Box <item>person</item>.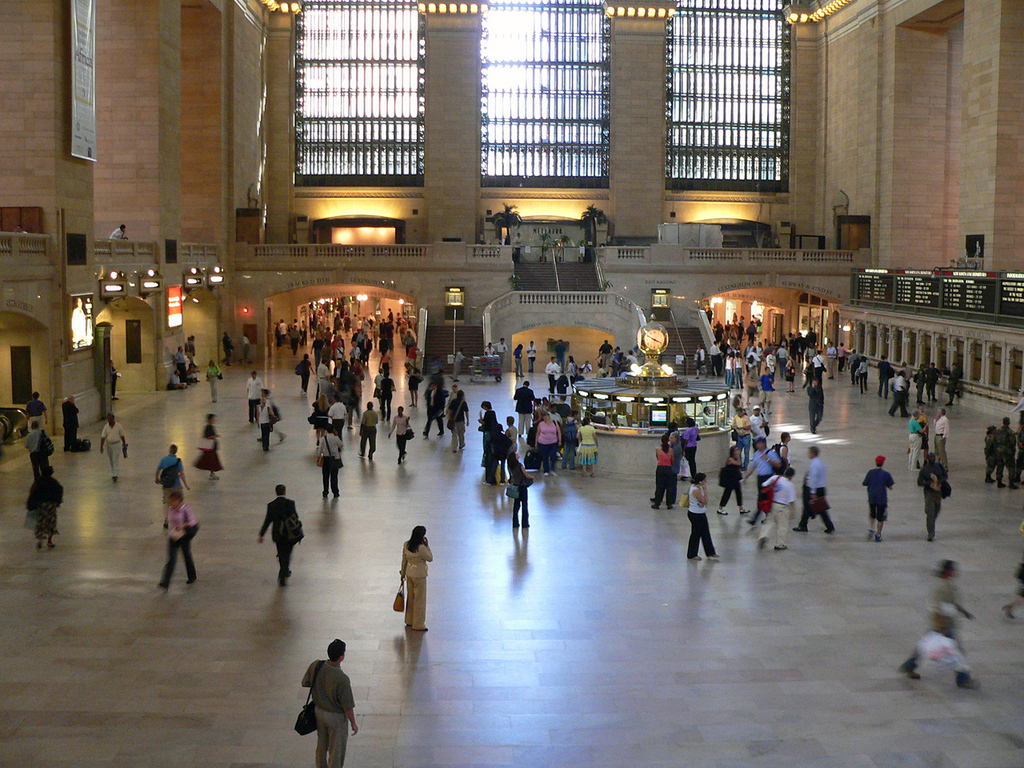
(left=909, top=406, right=923, bottom=459).
